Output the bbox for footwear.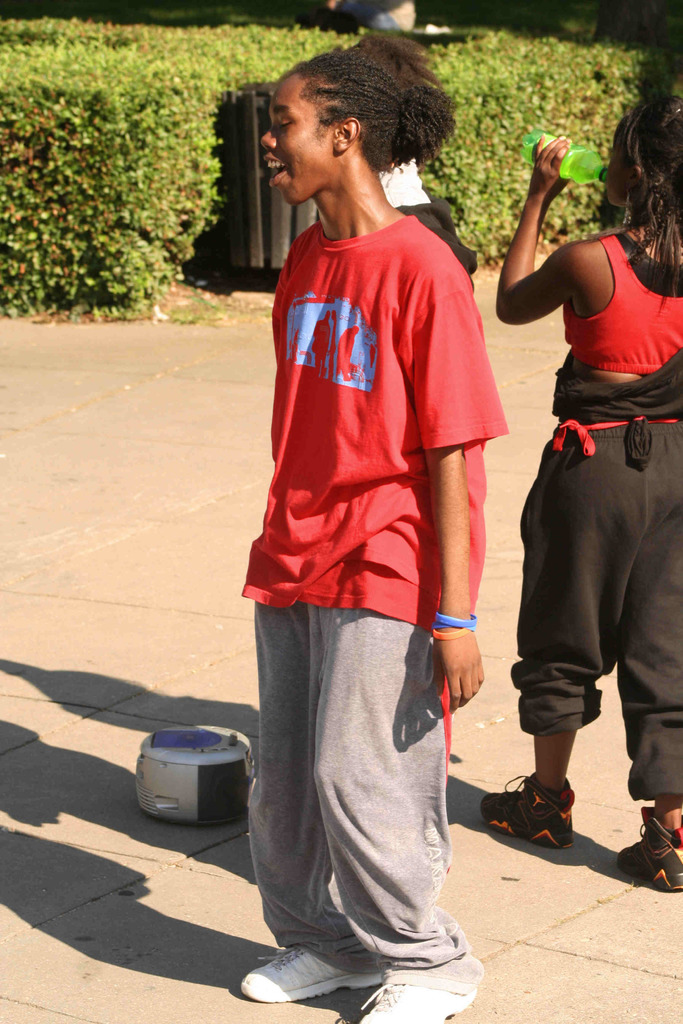
x1=353, y1=980, x2=477, y2=1023.
